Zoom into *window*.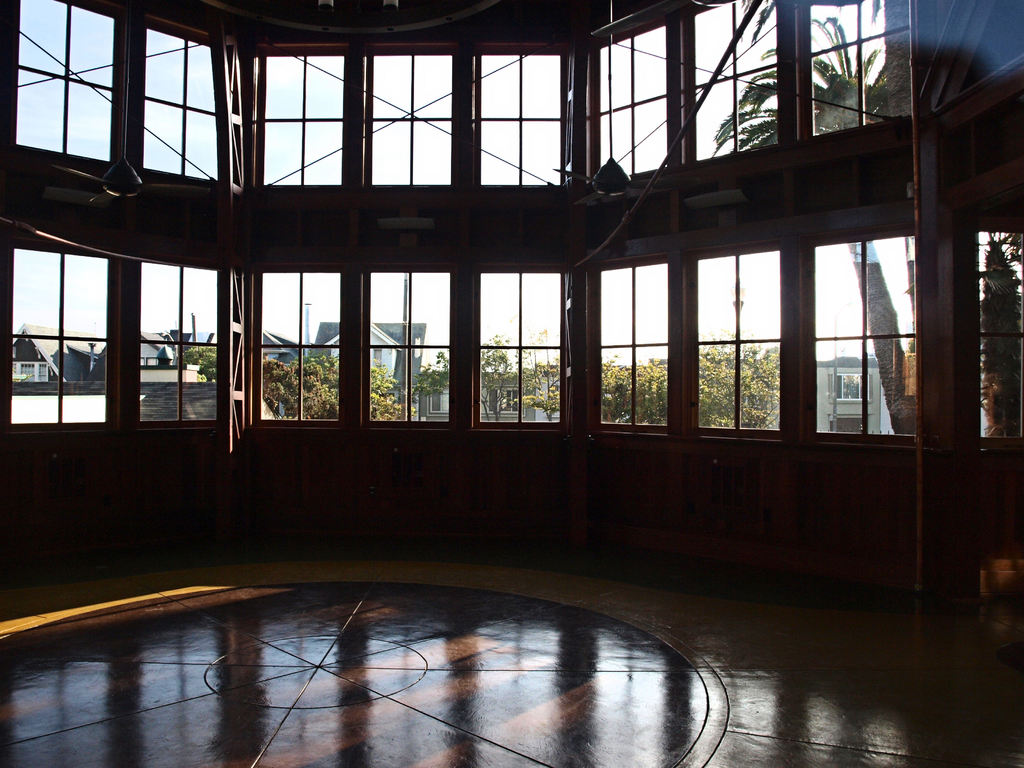
Zoom target: (x1=817, y1=369, x2=866, y2=407).
